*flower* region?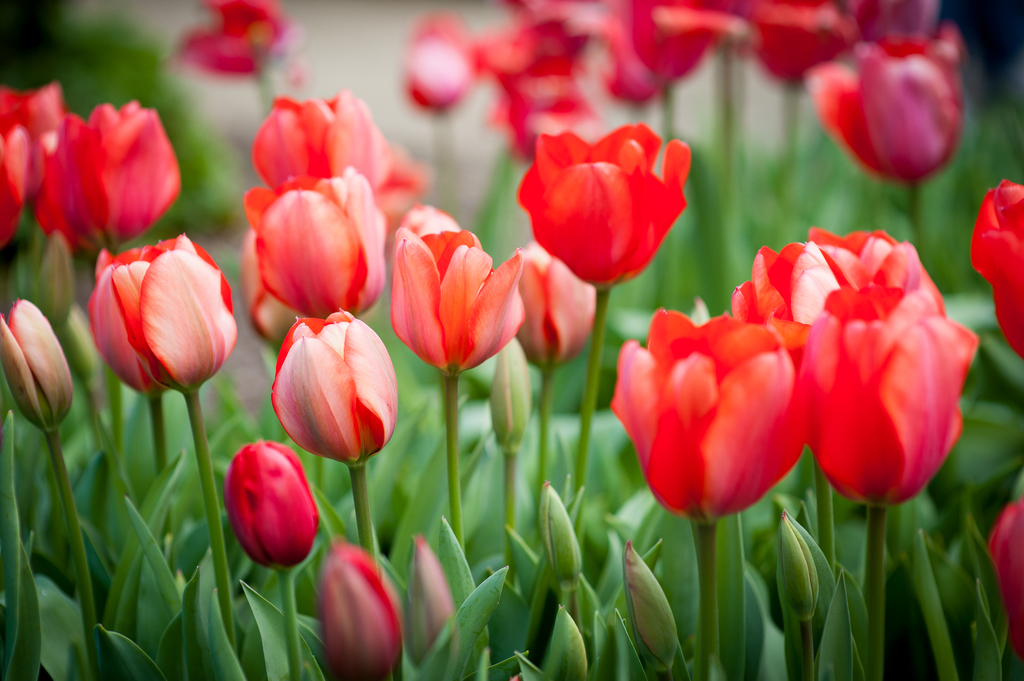
[313,529,406,680]
